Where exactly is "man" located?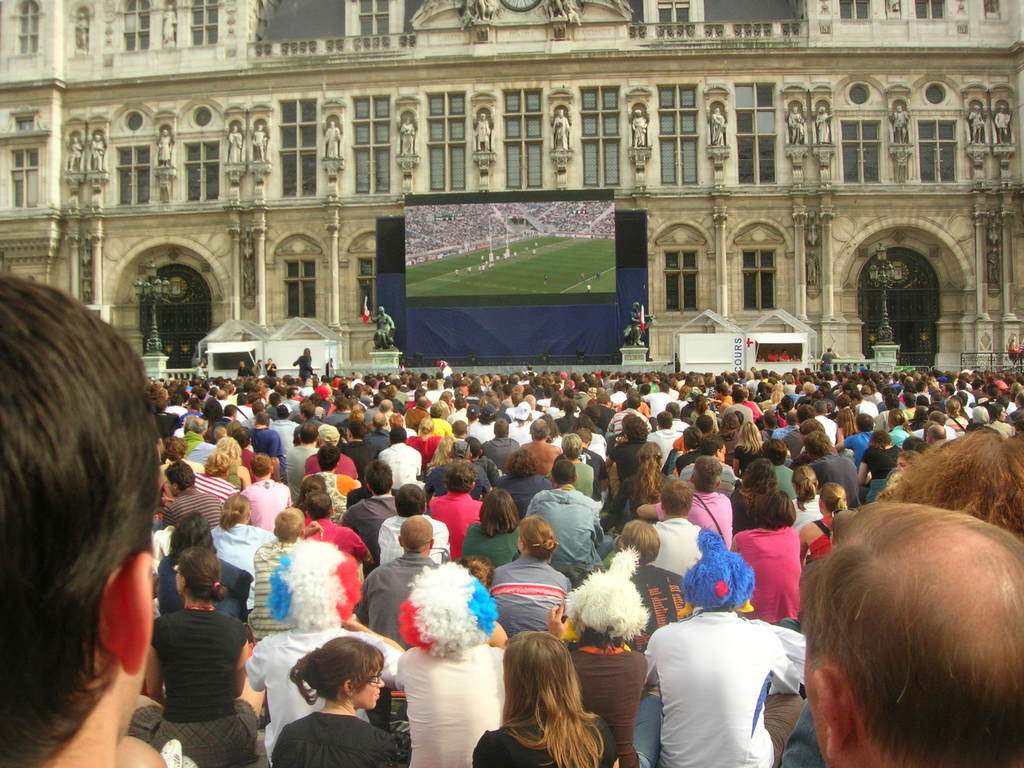
Its bounding box is box(637, 576, 815, 761).
